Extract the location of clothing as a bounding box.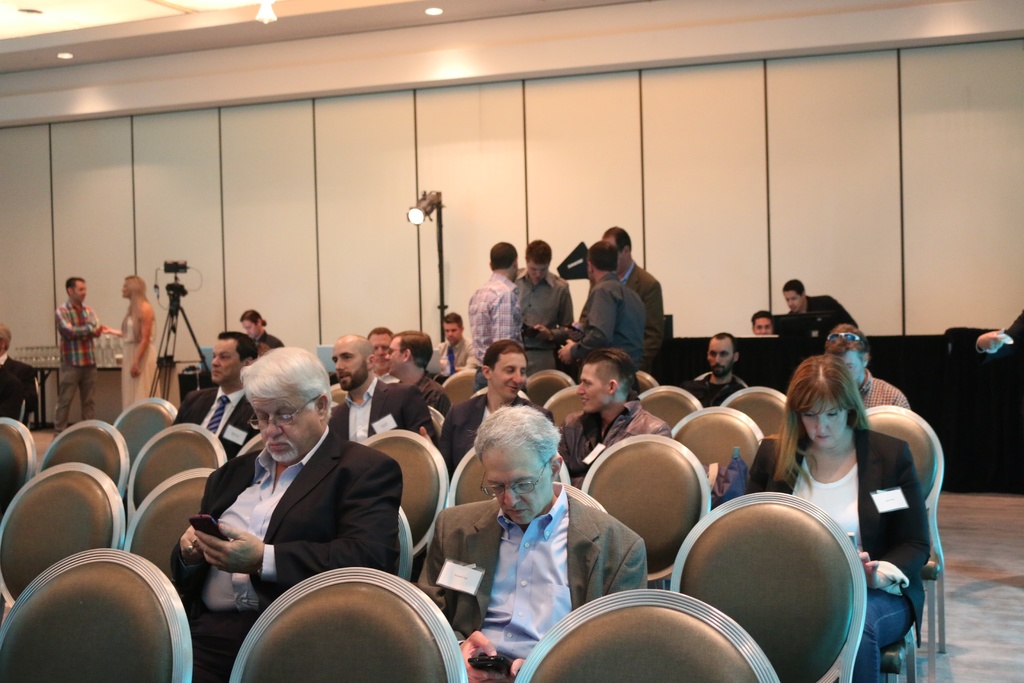
(121,304,159,414).
